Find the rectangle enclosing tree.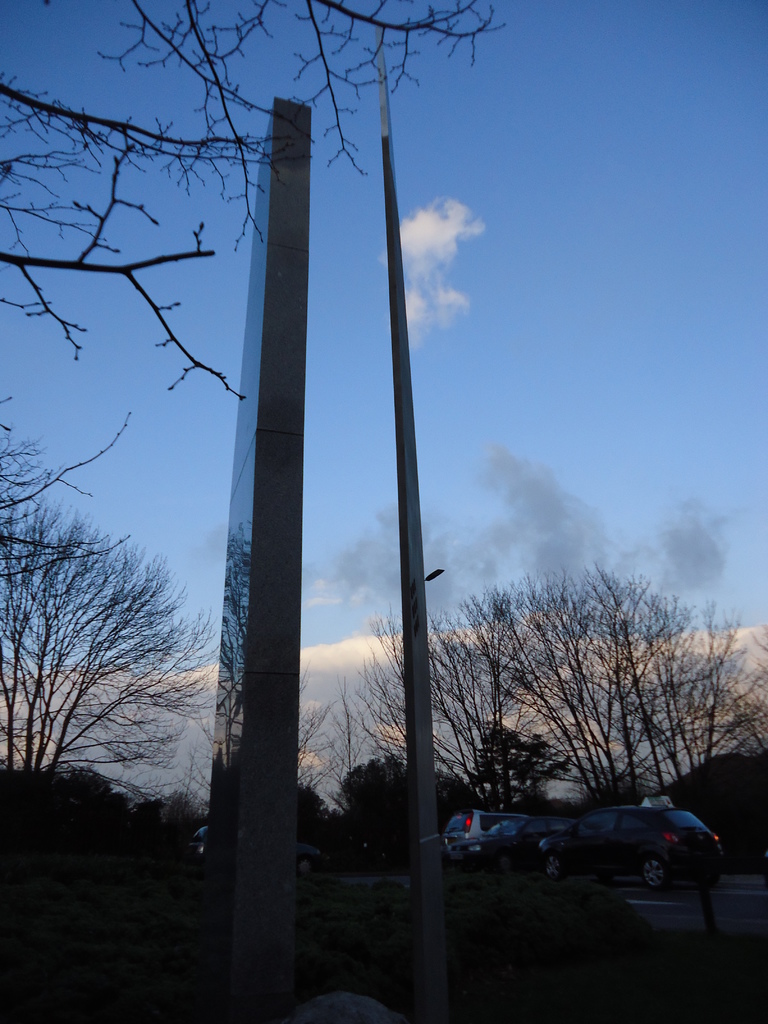
<region>0, 68, 280, 399</region>.
